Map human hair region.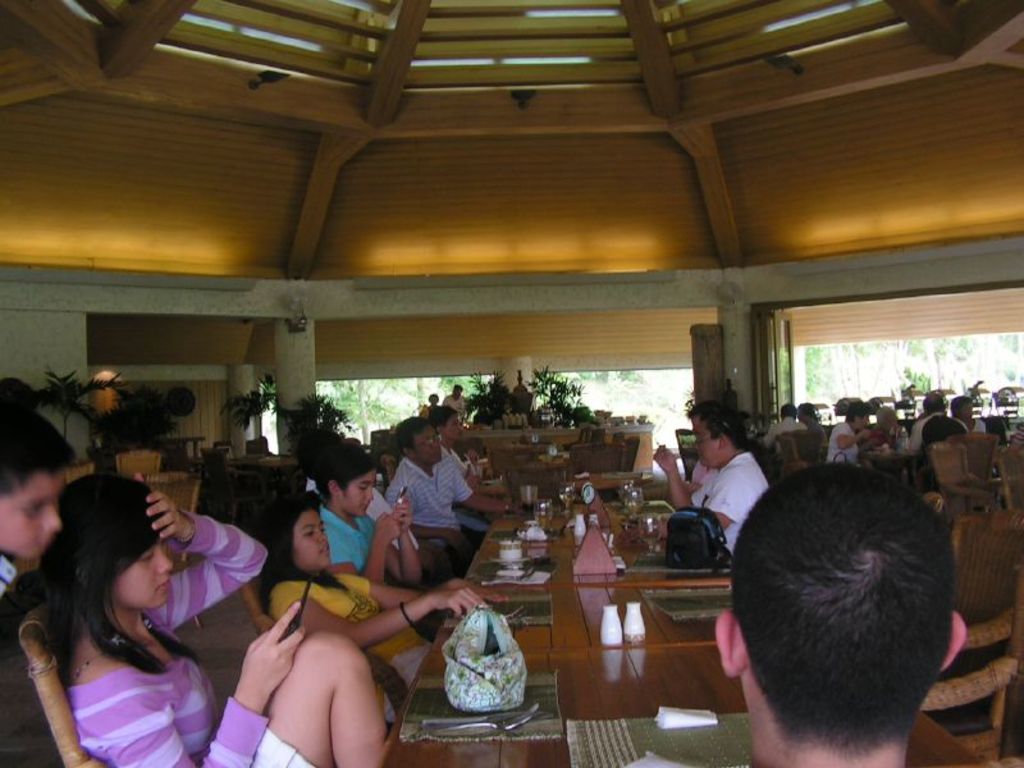
Mapped to pyautogui.locateOnScreen(422, 407, 453, 429).
